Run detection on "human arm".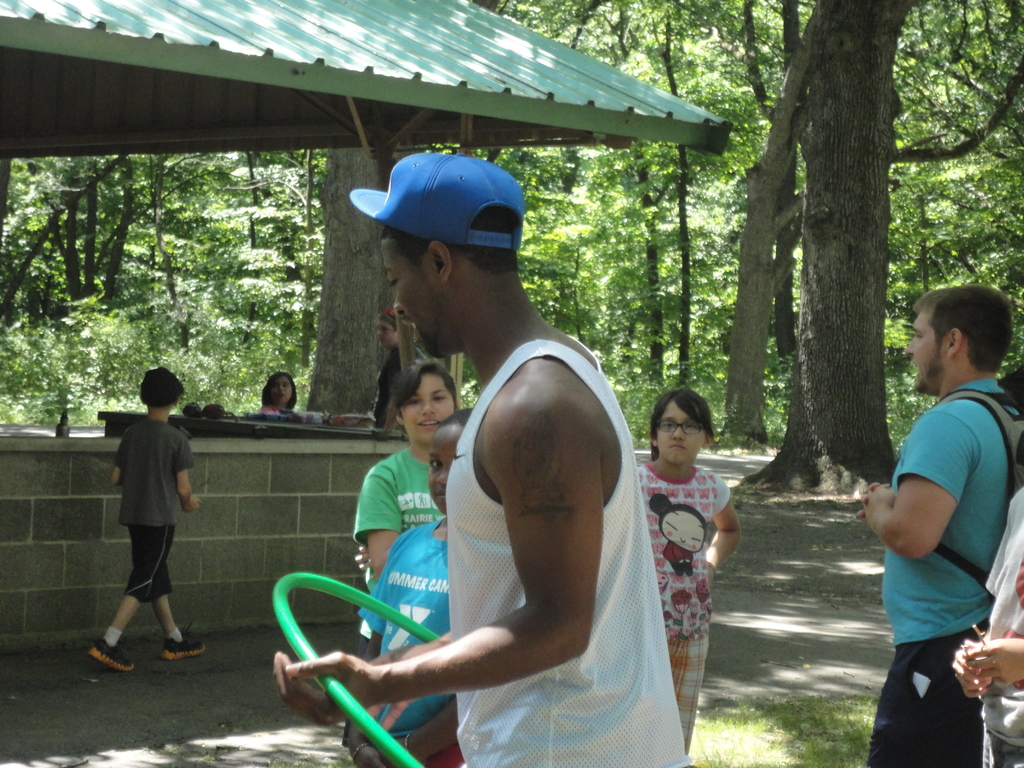
Result: x1=862, y1=399, x2=990, y2=565.
